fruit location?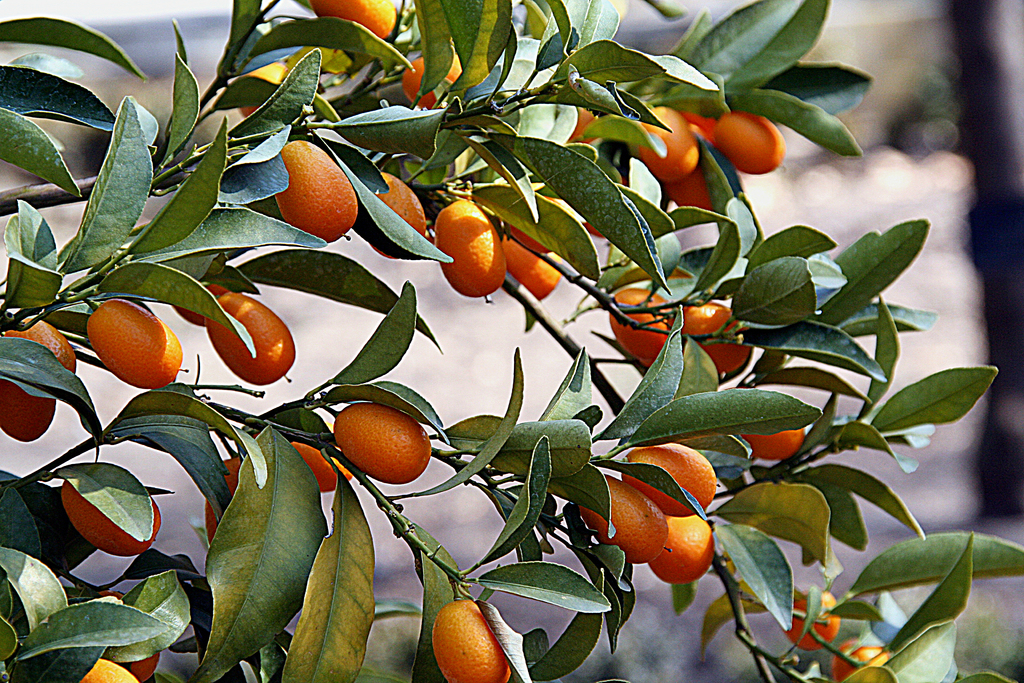
rect(171, 281, 230, 325)
